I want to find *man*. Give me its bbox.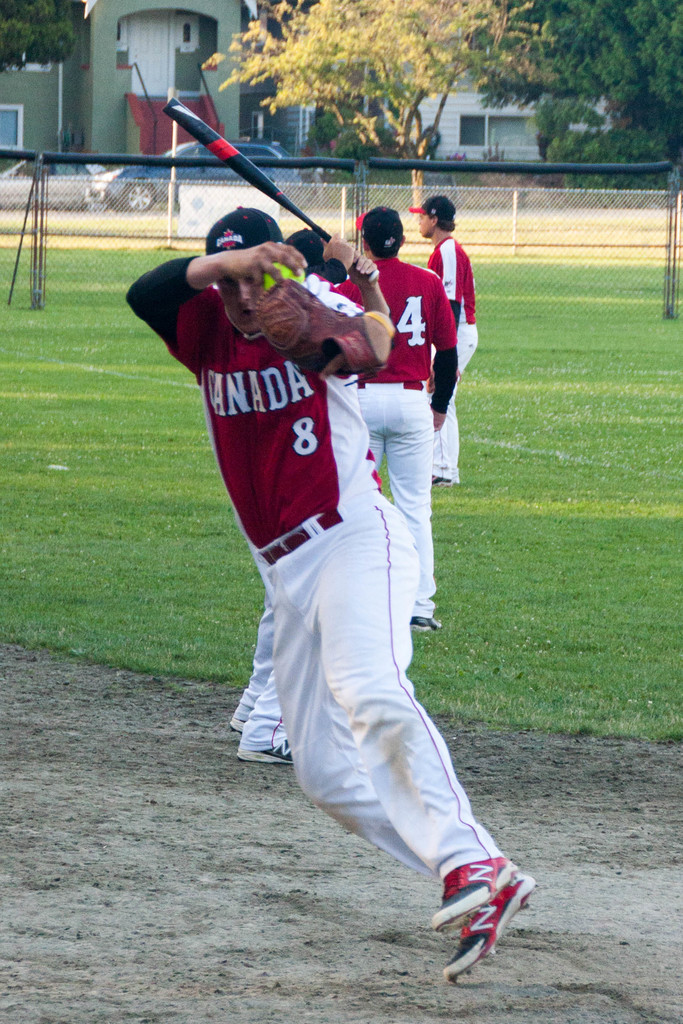
(409,197,473,479).
